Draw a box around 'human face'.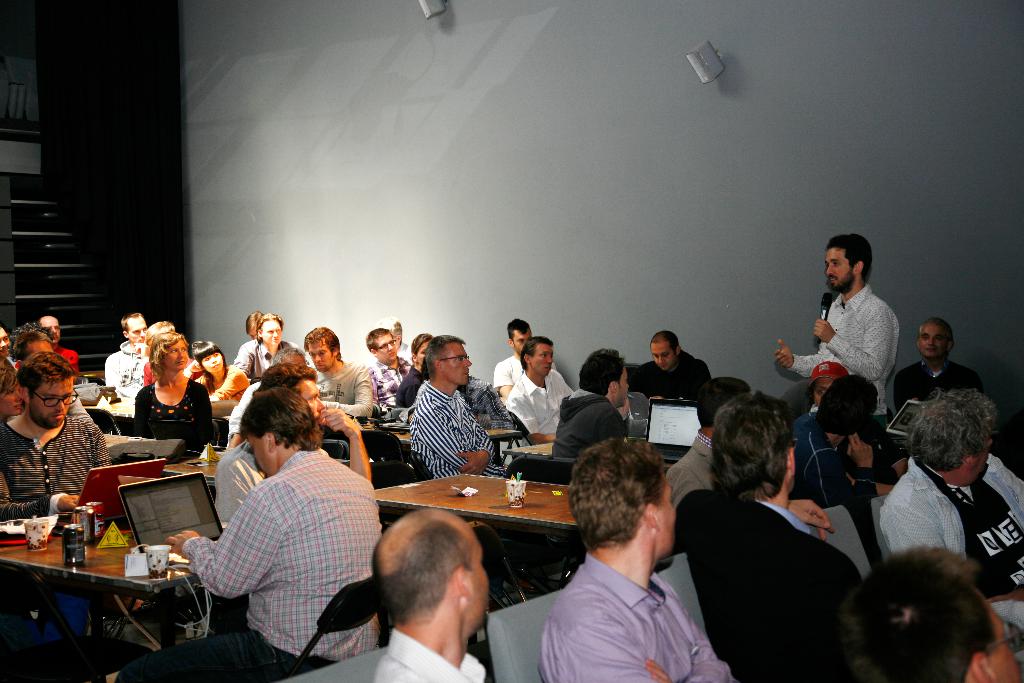
<box>262,320,283,345</box>.
